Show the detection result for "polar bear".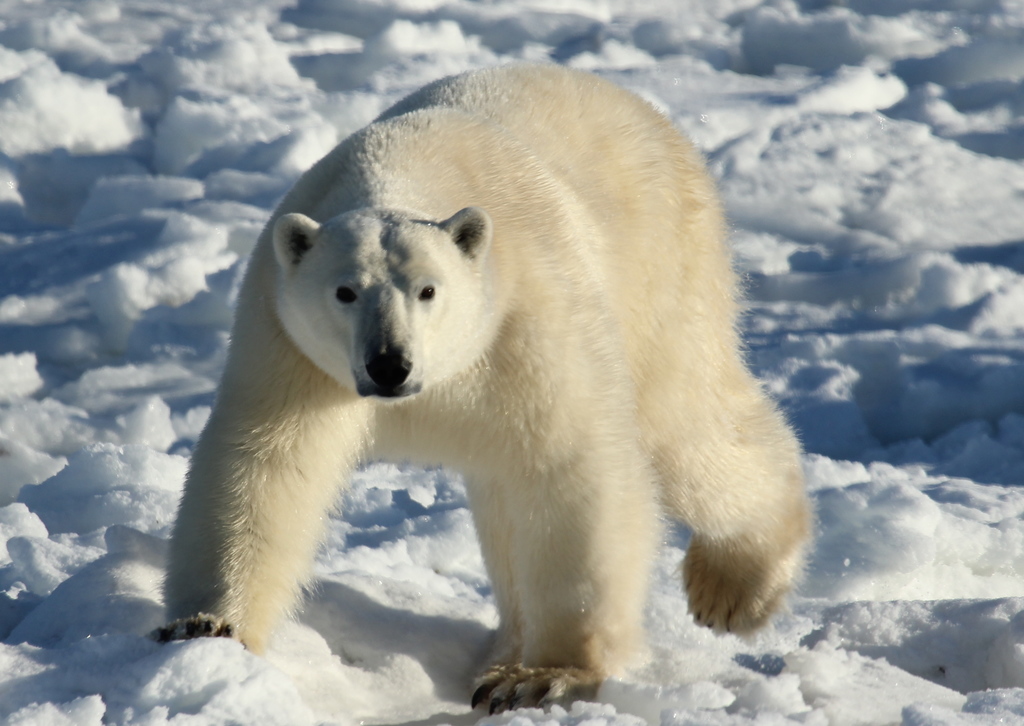
rect(146, 58, 815, 716).
